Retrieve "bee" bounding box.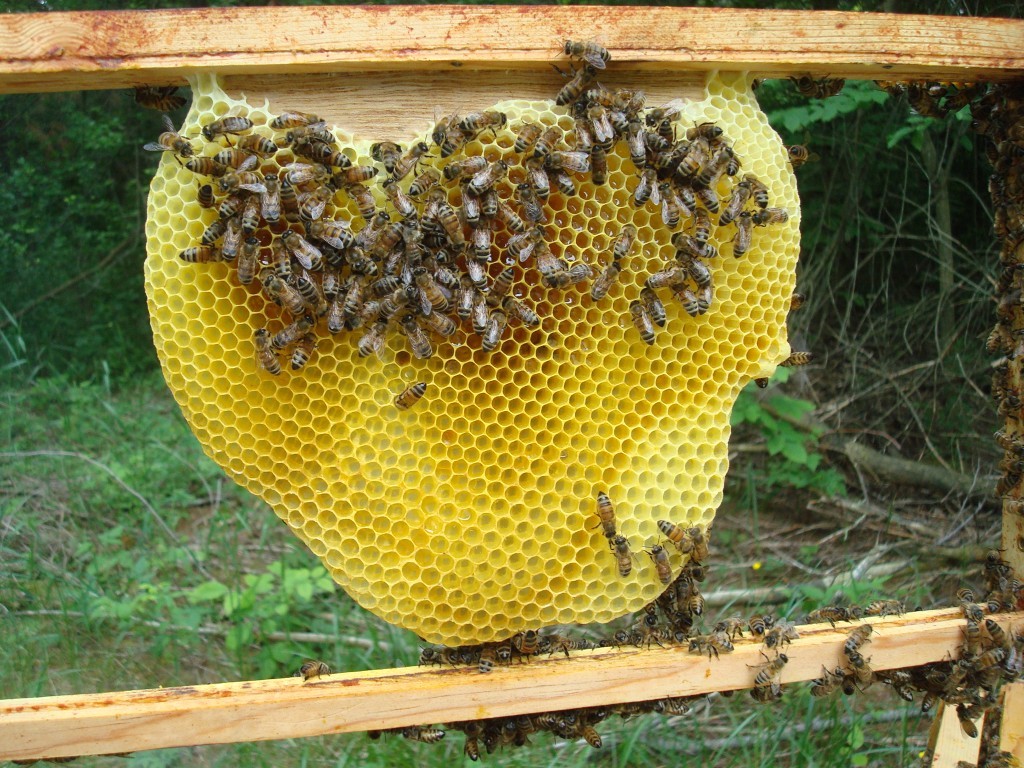
Bounding box: BBox(681, 110, 728, 146).
